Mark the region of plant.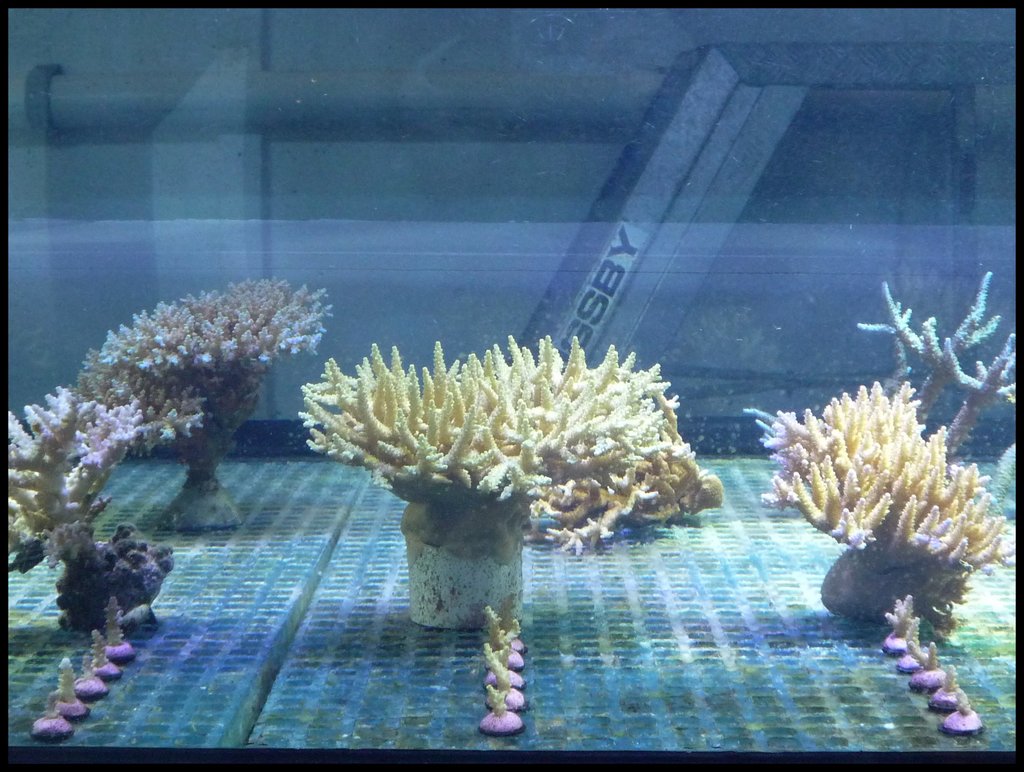
Region: pyautogui.locateOnScreen(9, 383, 157, 605).
